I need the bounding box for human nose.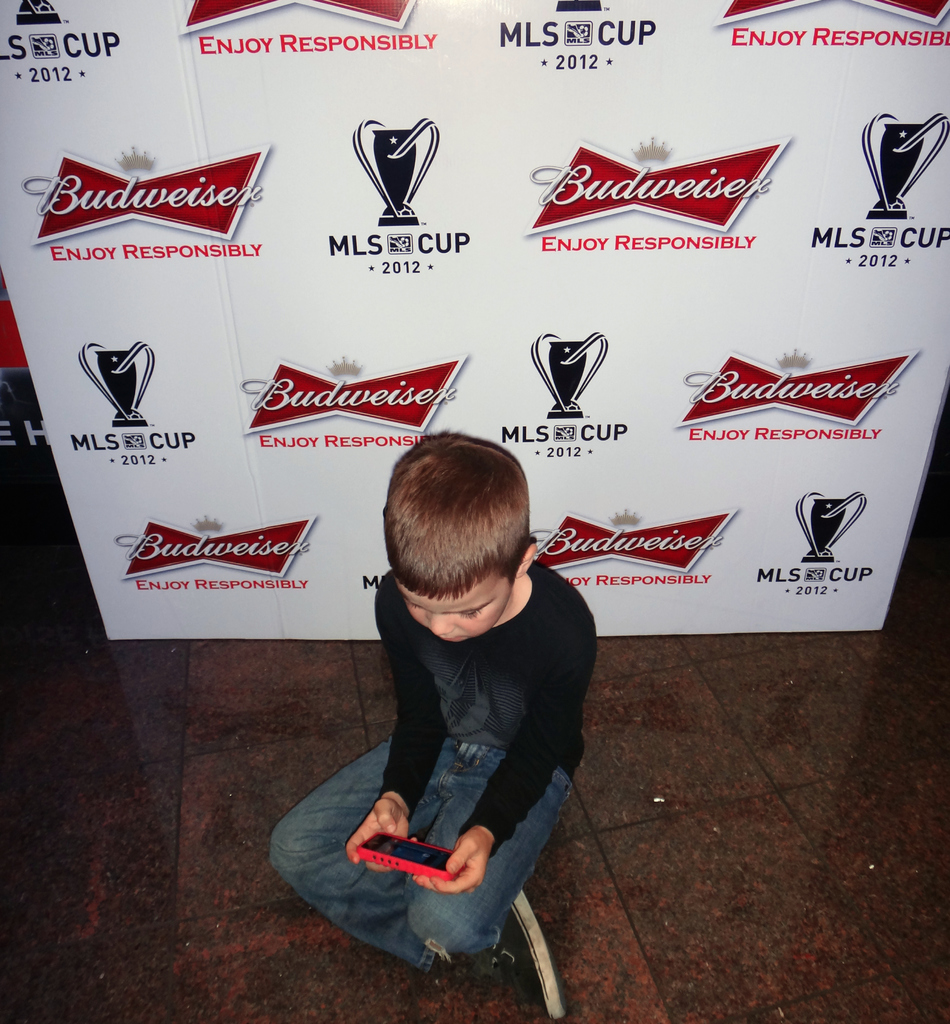
Here it is: select_region(430, 611, 456, 638).
